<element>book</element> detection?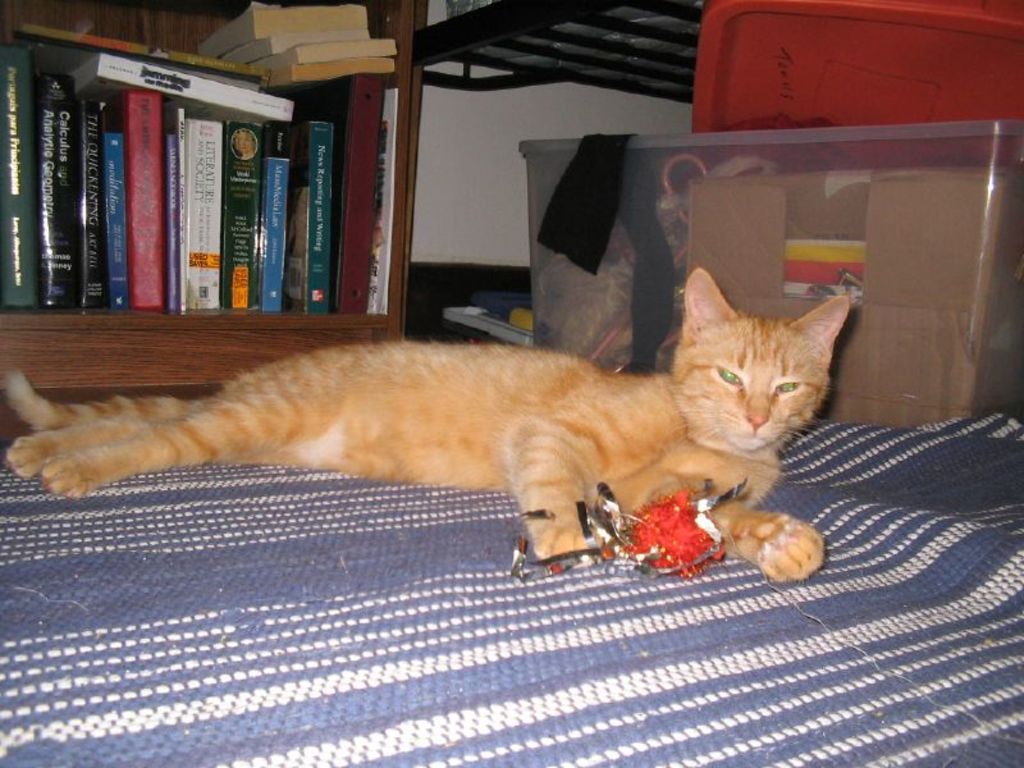
rect(182, 114, 229, 319)
